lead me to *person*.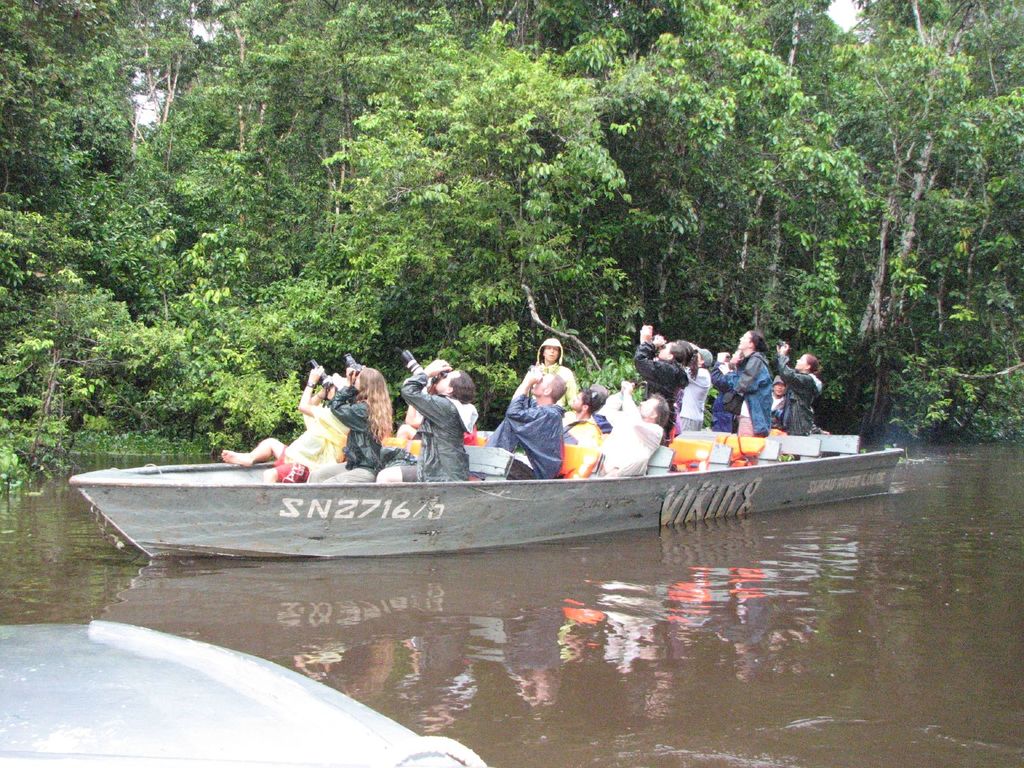
Lead to {"left": 378, "top": 355, "right": 481, "bottom": 483}.
